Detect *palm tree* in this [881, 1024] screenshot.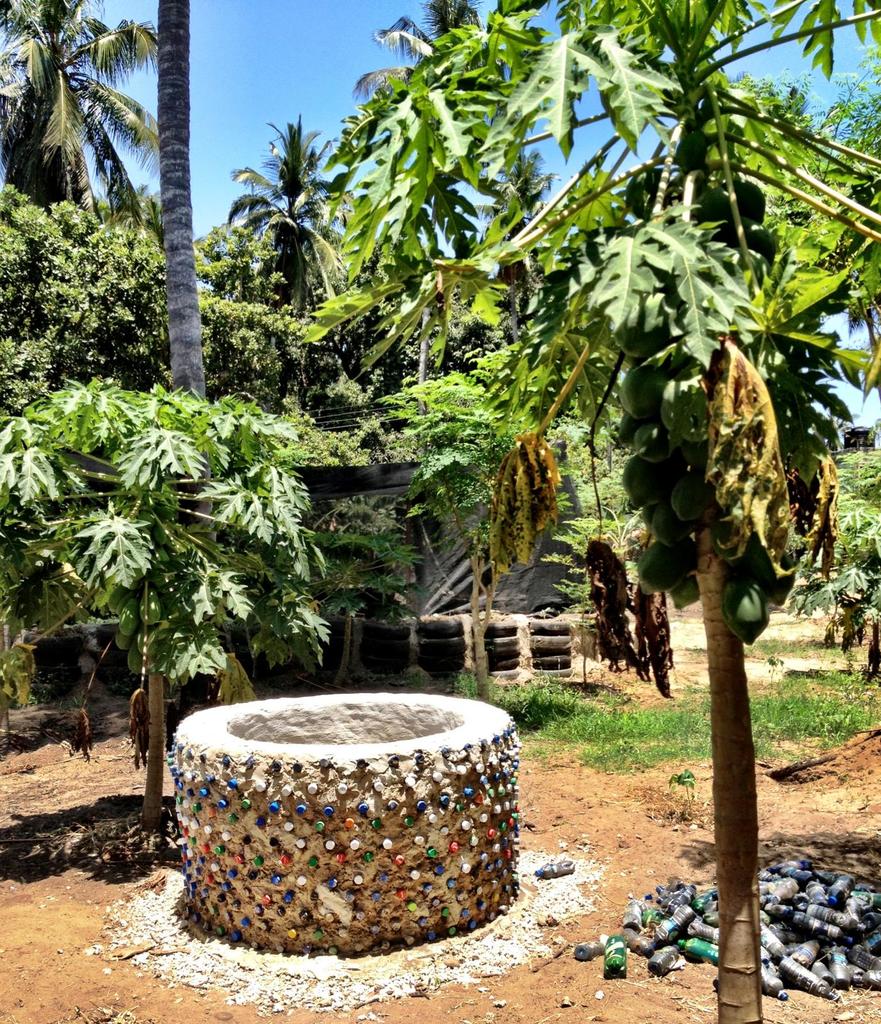
Detection: bbox(798, 435, 880, 689).
